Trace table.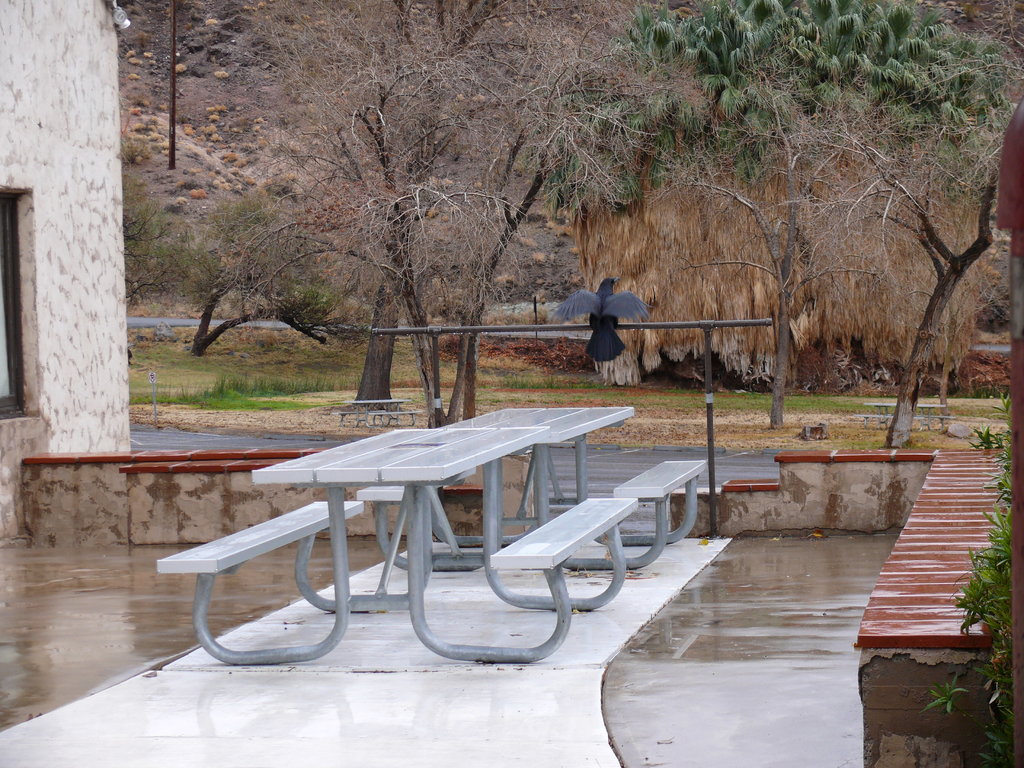
Traced to 438/408/639/572.
